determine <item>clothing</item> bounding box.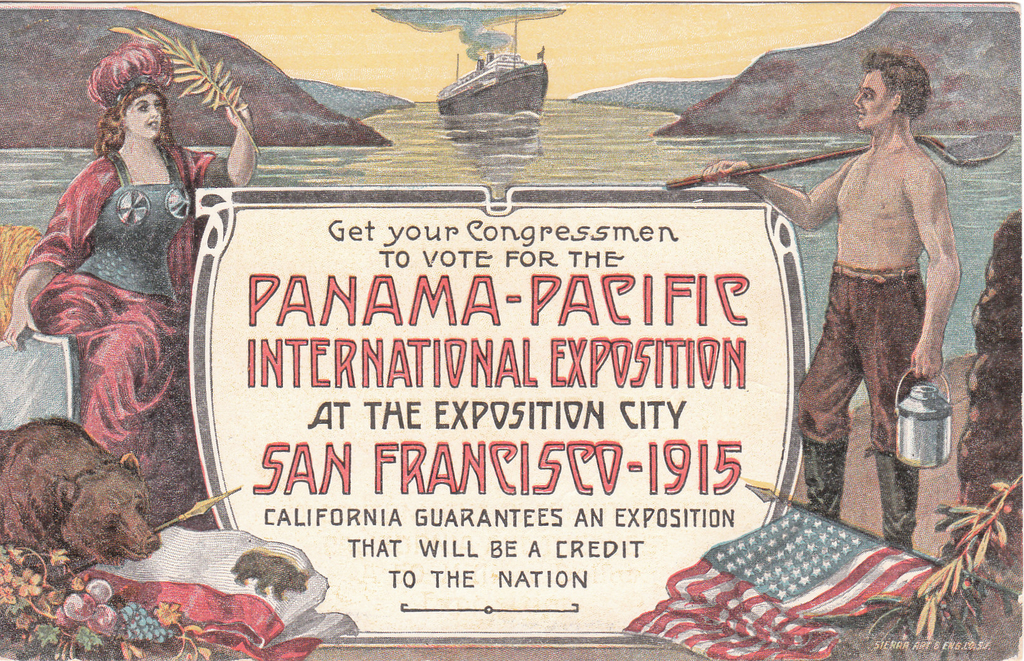
Determined: region(800, 274, 926, 446).
